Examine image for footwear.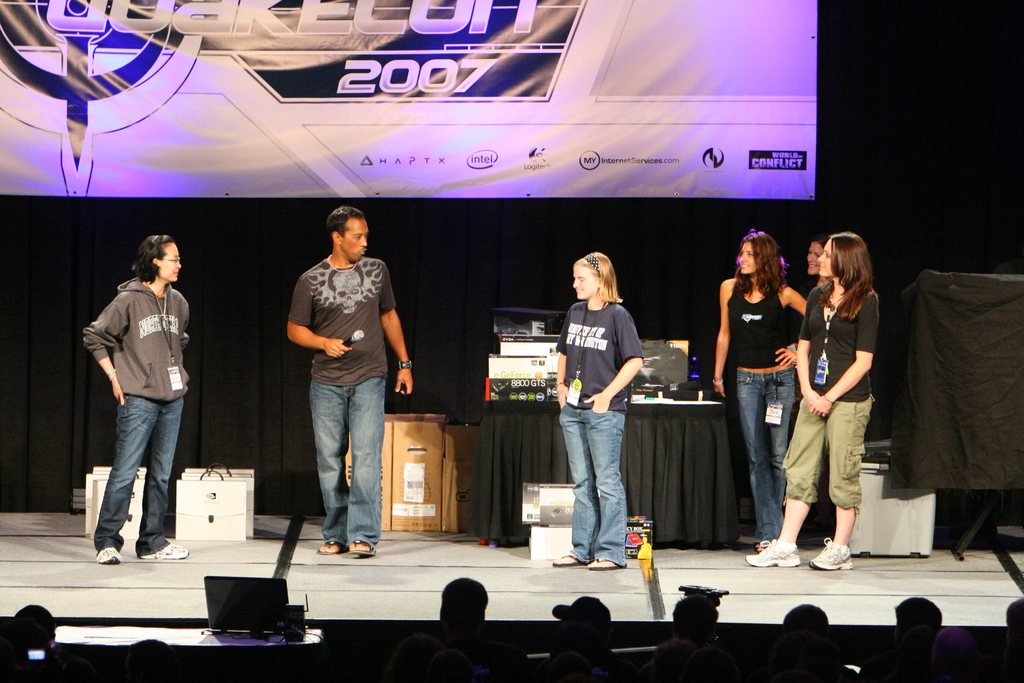
Examination result: box=[142, 543, 189, 561].
